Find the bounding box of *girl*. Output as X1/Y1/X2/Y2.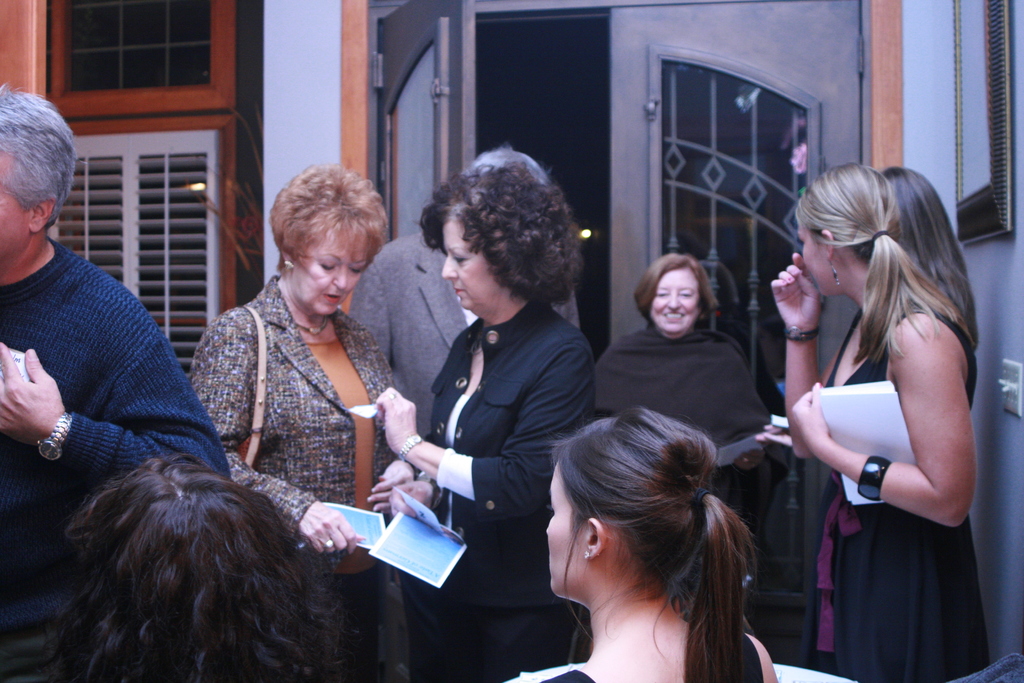
506/407/783/682.
